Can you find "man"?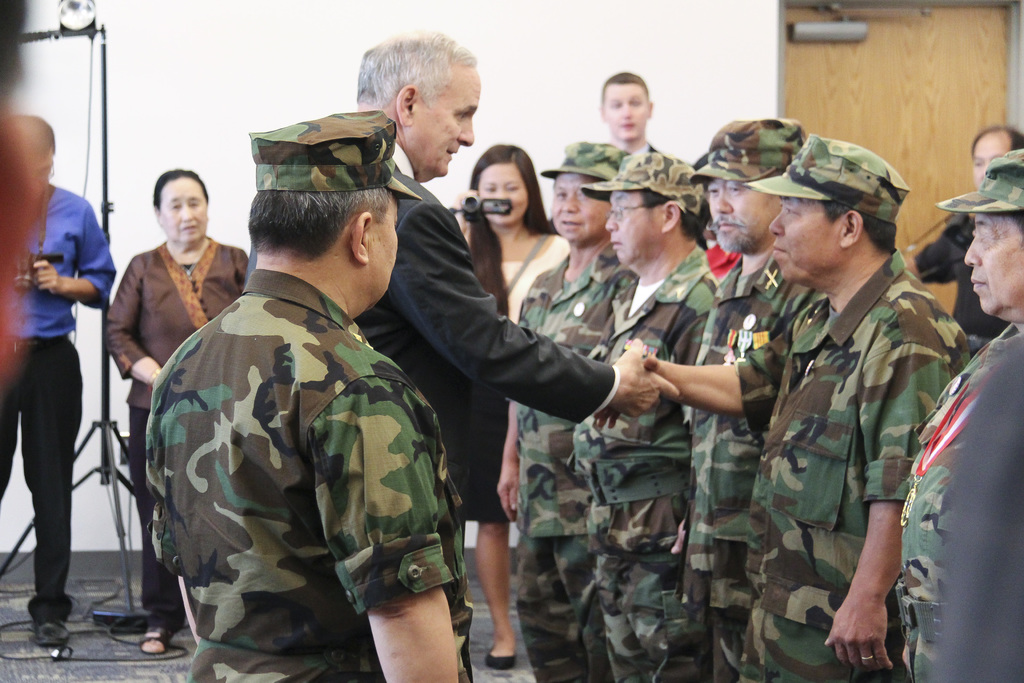
Yes, bounding box: (left=145, top=158, right=466, bottom=673).
